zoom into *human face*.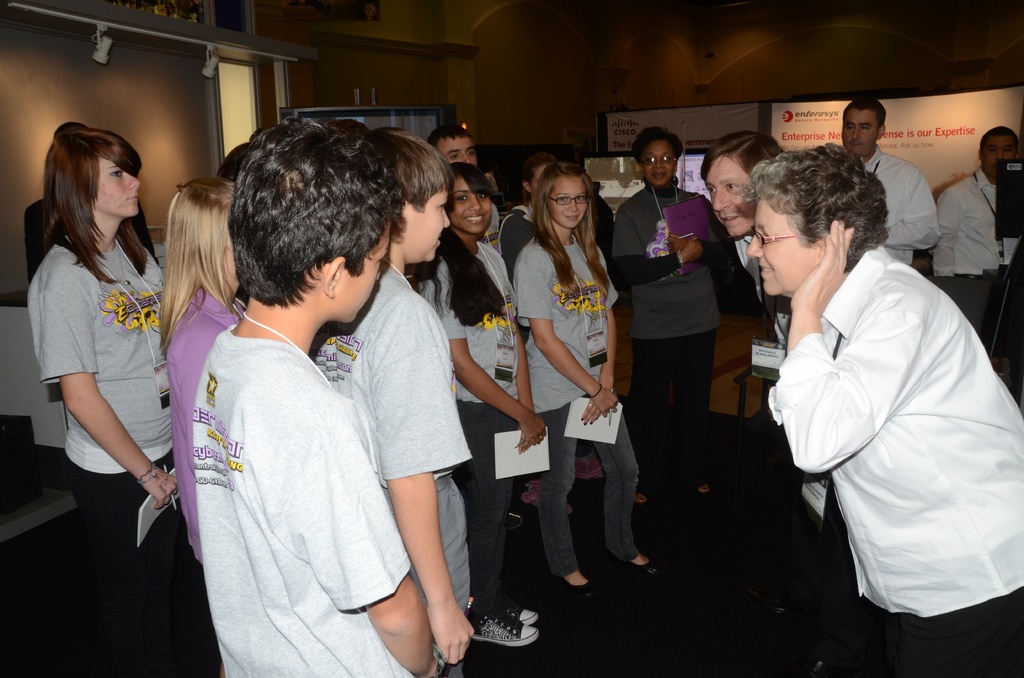
Zoom target: l=95, t=156, r=140, b=219.
